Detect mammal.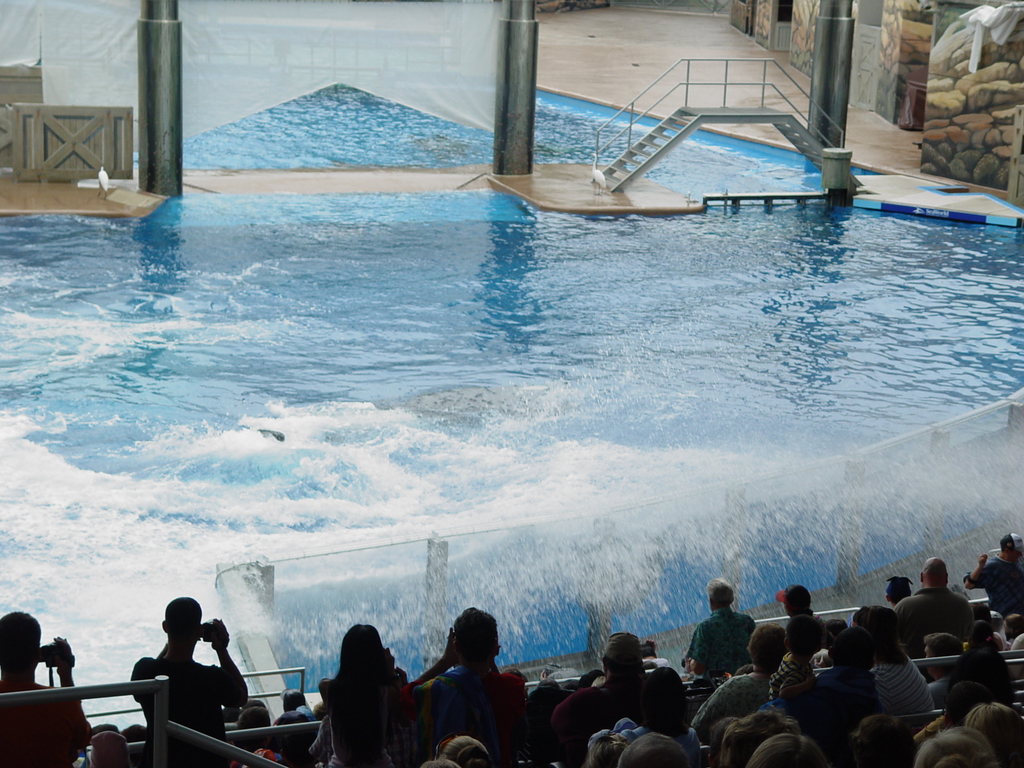
Detected at l=129, t=597, r=248, b=767.
